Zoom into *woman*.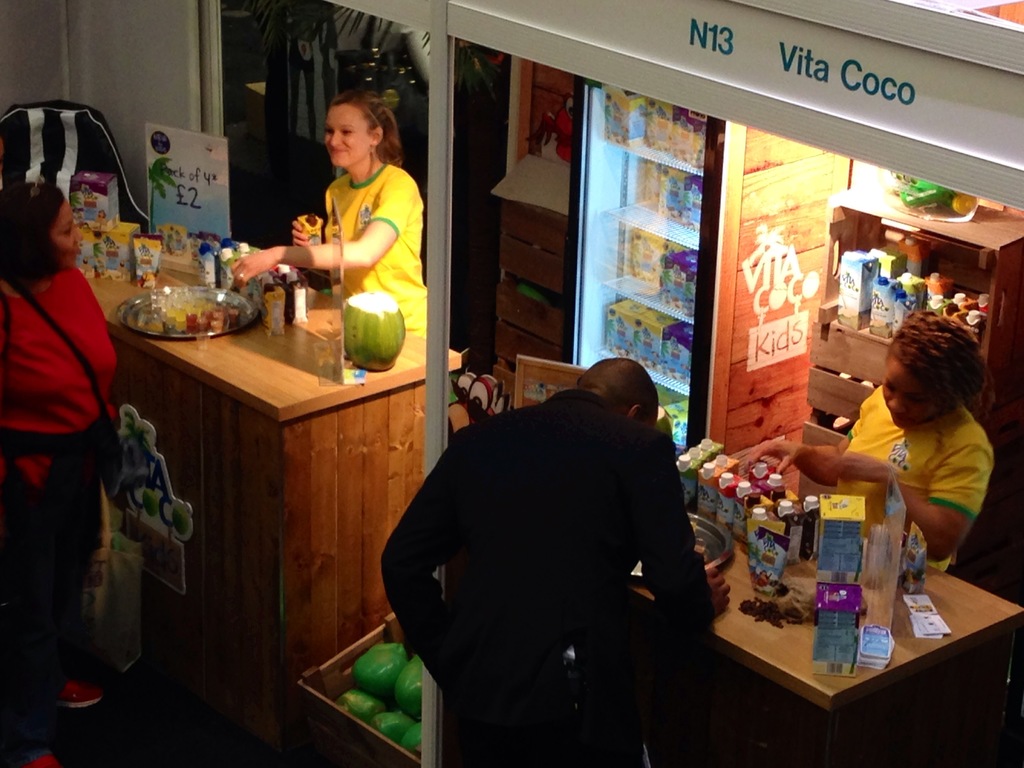
Zoom target: (x1=227, y1=89, x2=428, y2=347).
